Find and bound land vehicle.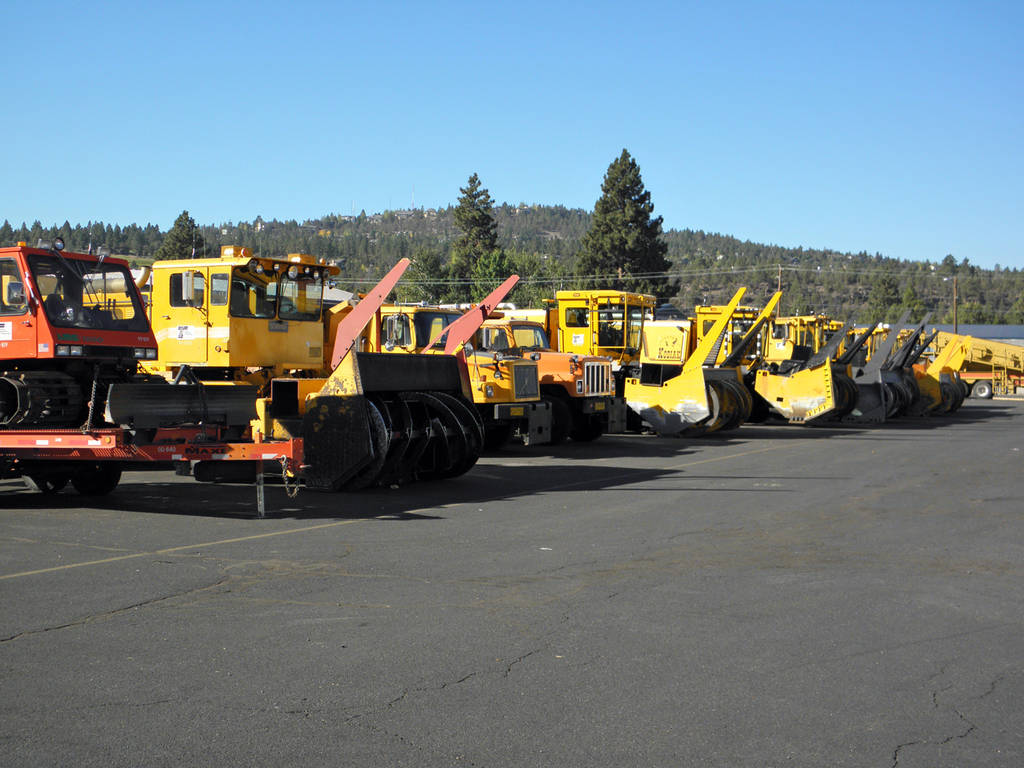
Bound: 629, 282, 790, 381.
